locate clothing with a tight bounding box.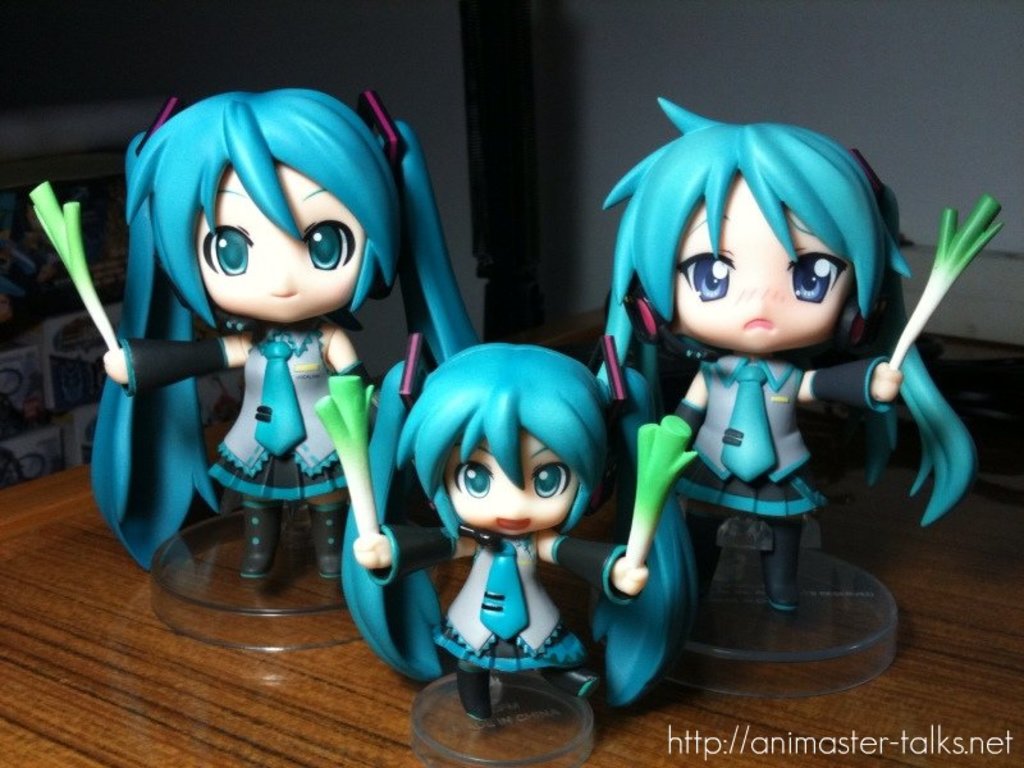
detection(381, 387, 625, 672).
